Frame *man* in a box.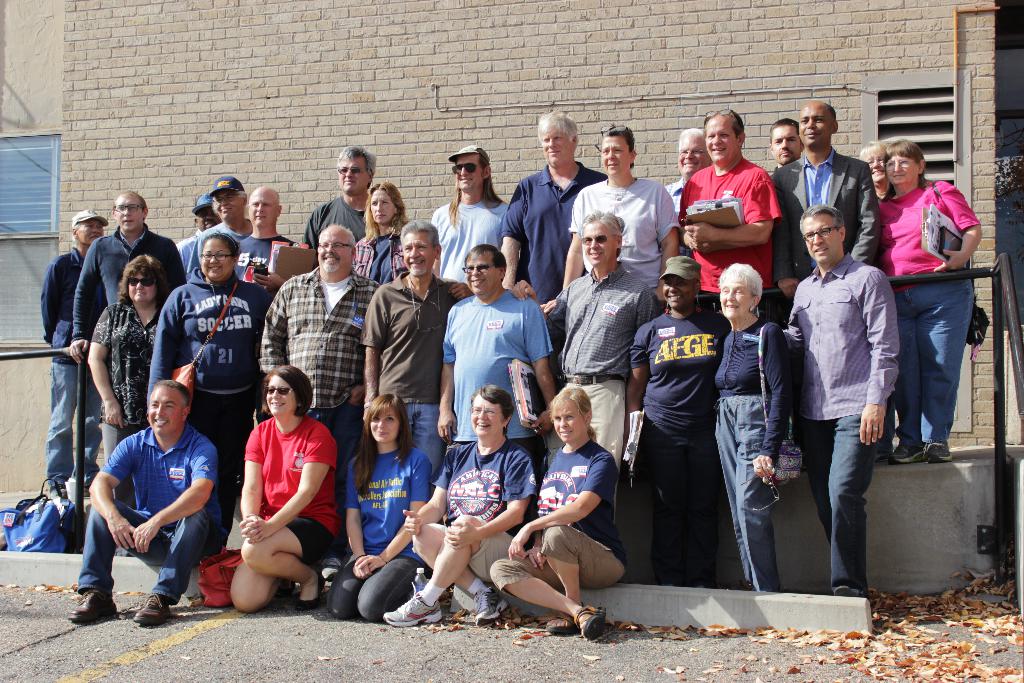
(177, 193, 230, 265).
